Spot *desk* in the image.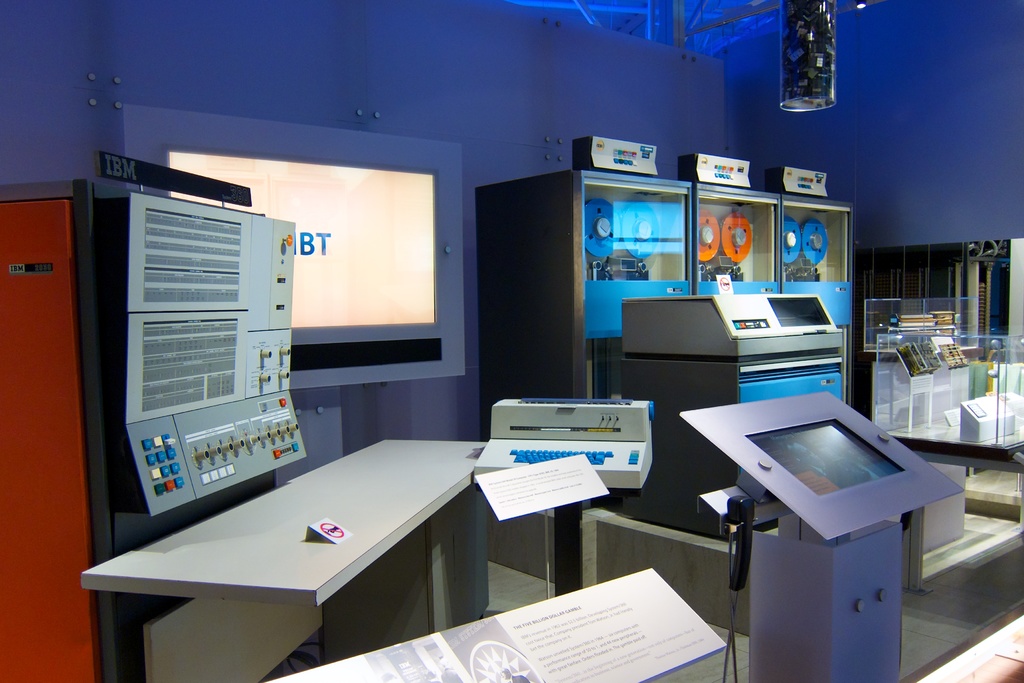
*desk* found at rect(76, 434, 492, 682).
